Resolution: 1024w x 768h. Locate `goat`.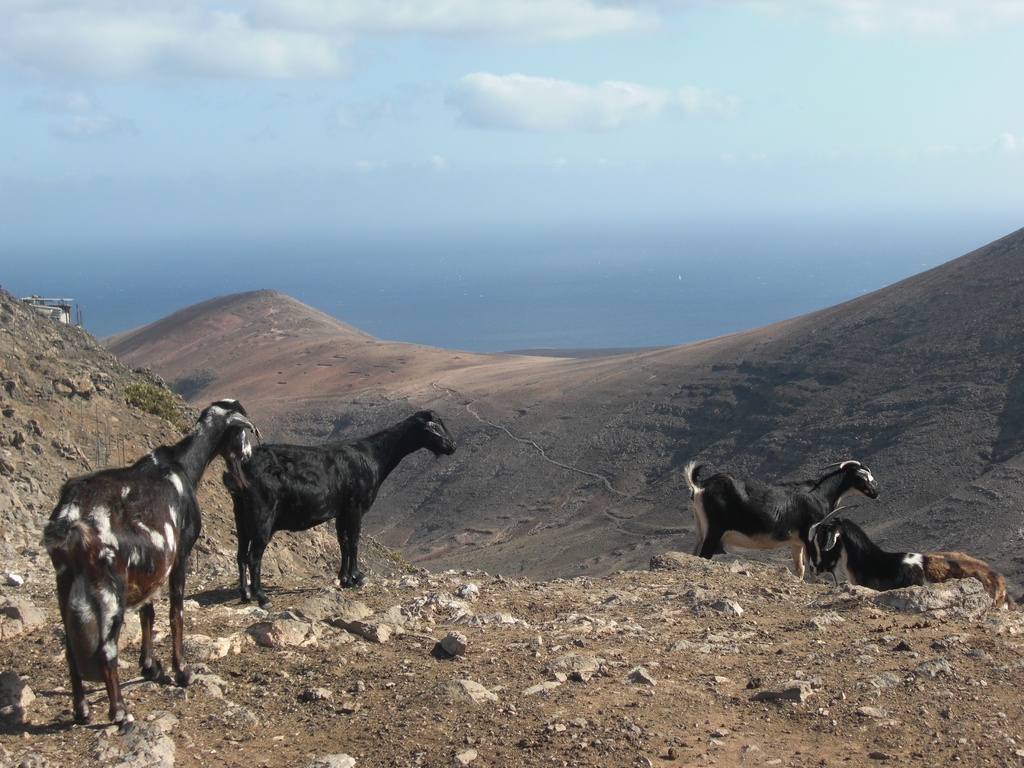
[left=225, top=408, right=456, bottom=598].
